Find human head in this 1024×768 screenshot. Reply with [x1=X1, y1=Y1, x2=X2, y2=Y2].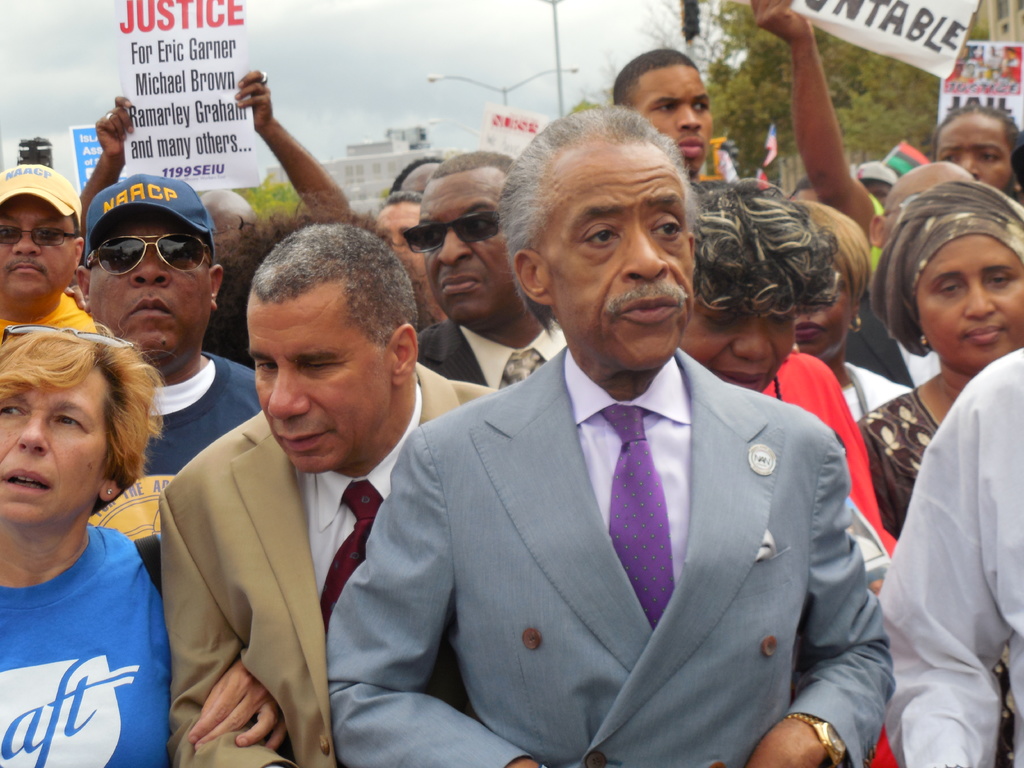
[x1=195, y1=190, x2=259, y2=259].
